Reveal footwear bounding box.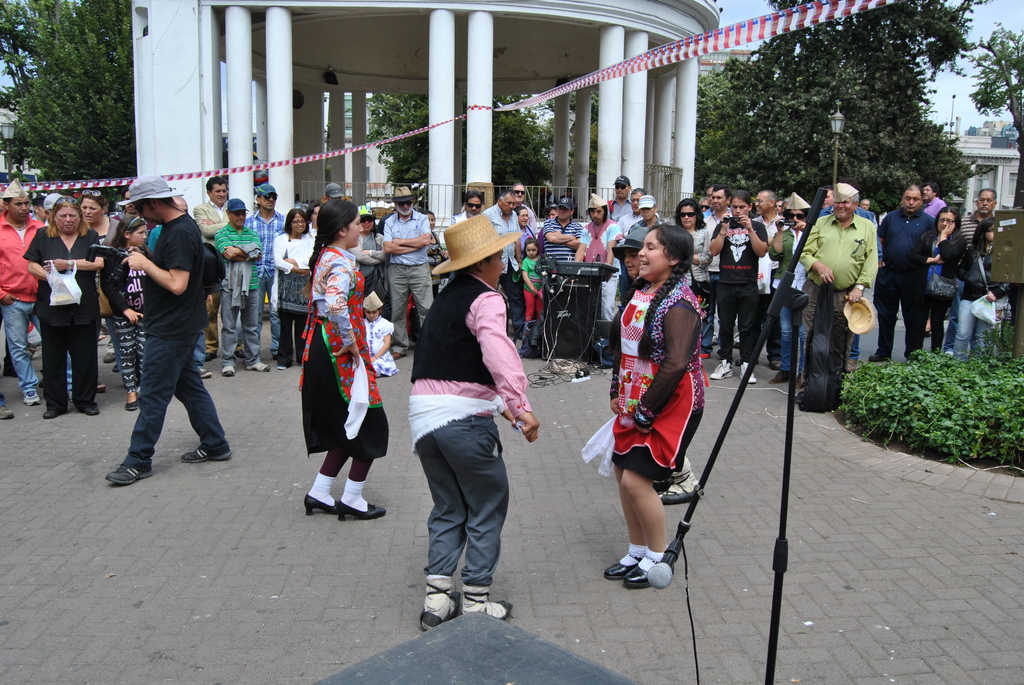
Revealed: (529, 347, 540, 359).
